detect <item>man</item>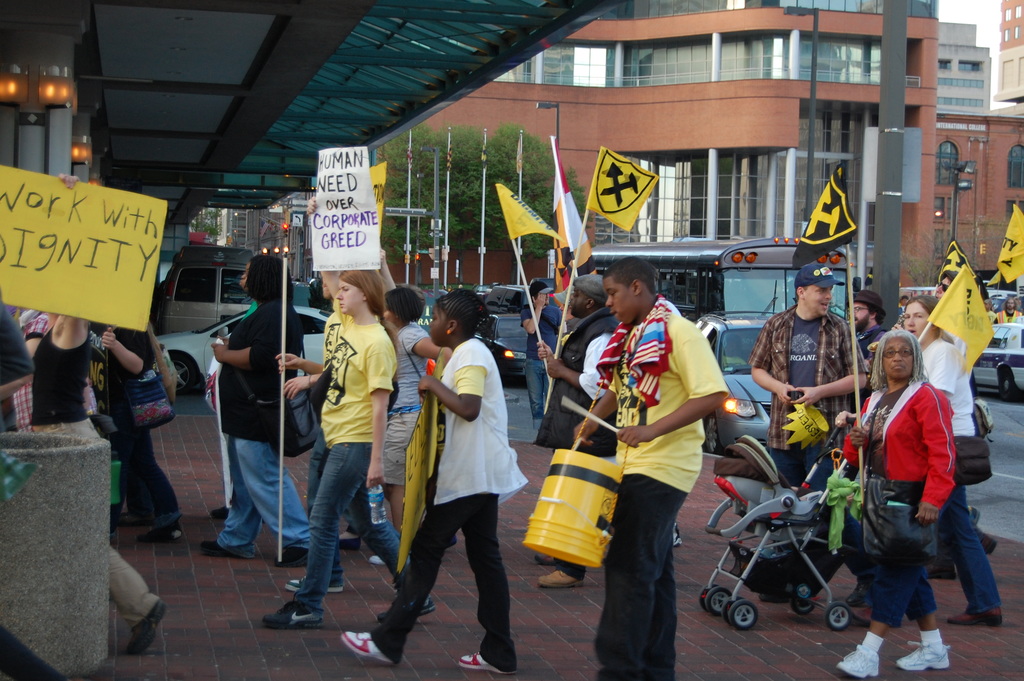
BBox(20, 309, 171, 656)
